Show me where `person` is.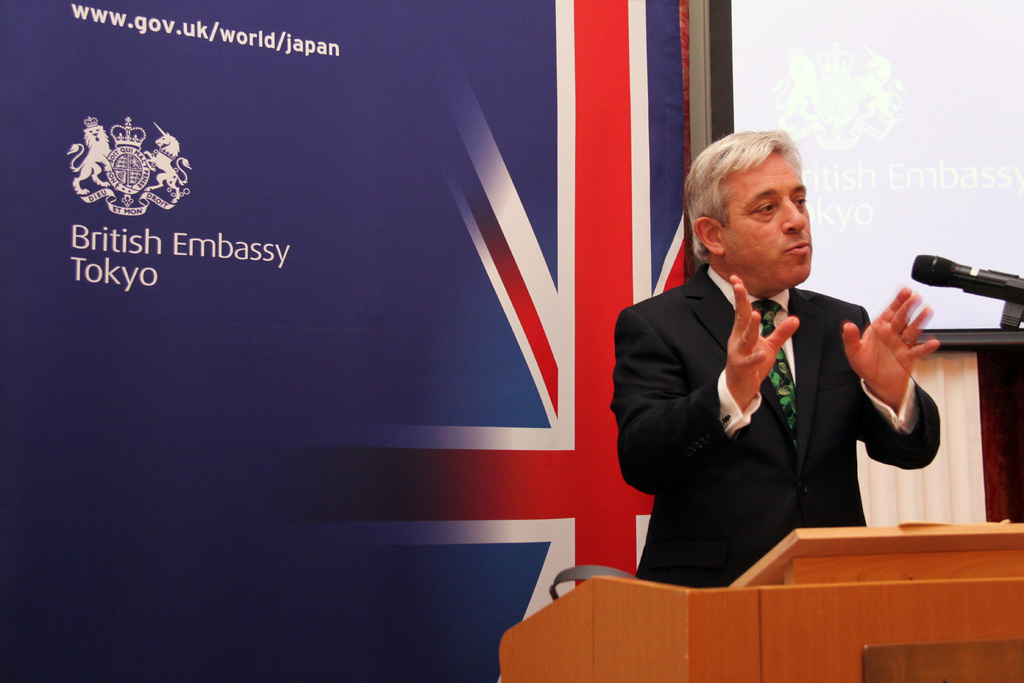
`person` is at [x1=623, y1=136, x2=953, y2=618].
